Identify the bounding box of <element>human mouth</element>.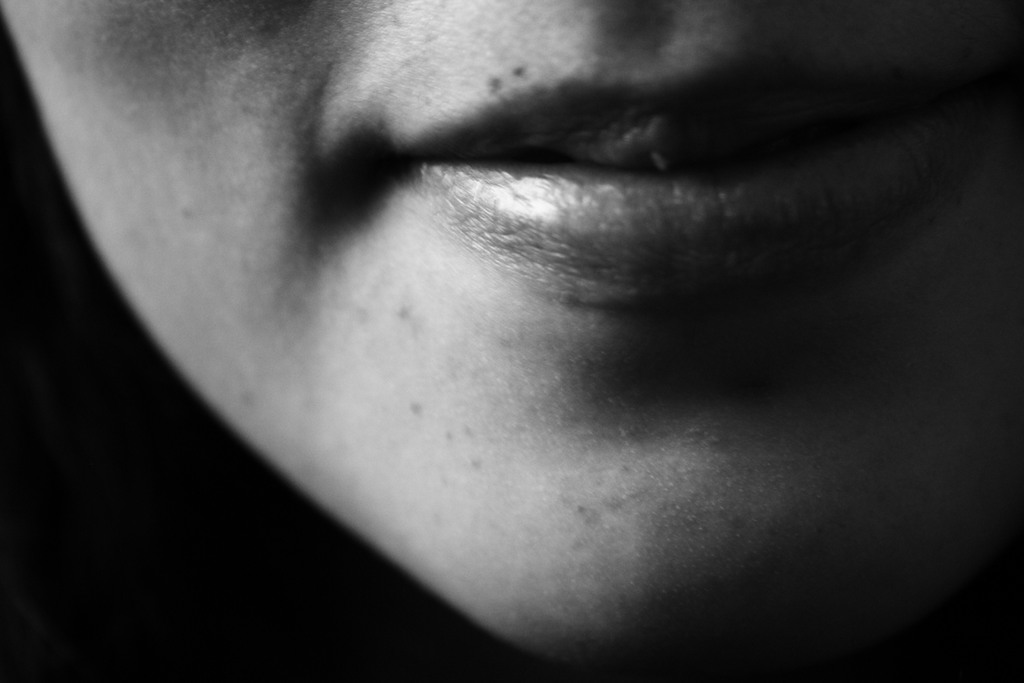
<box>363,52,1012,313</box>.
